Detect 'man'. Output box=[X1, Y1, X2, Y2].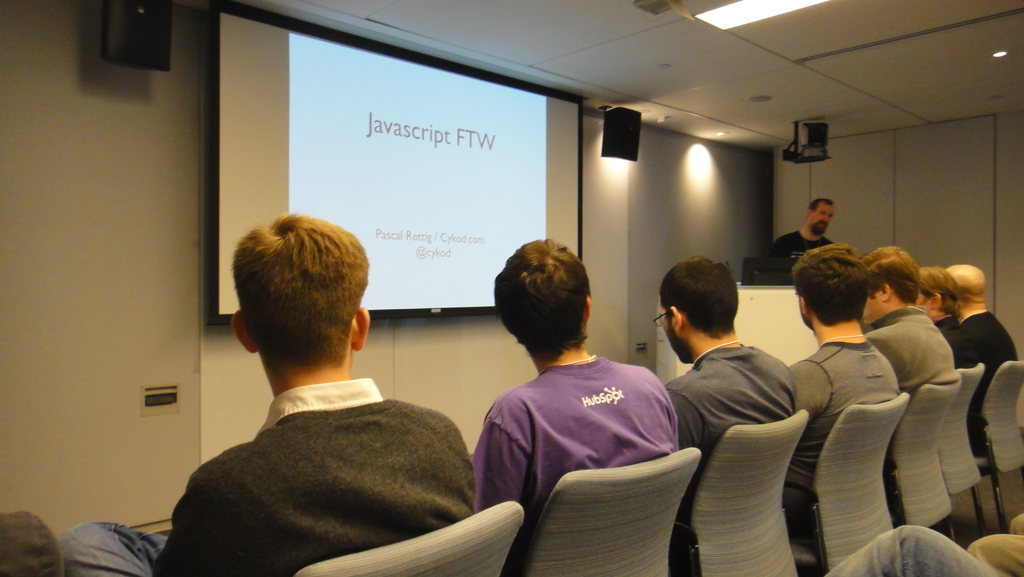
box=[772, 199, 827, 275].
